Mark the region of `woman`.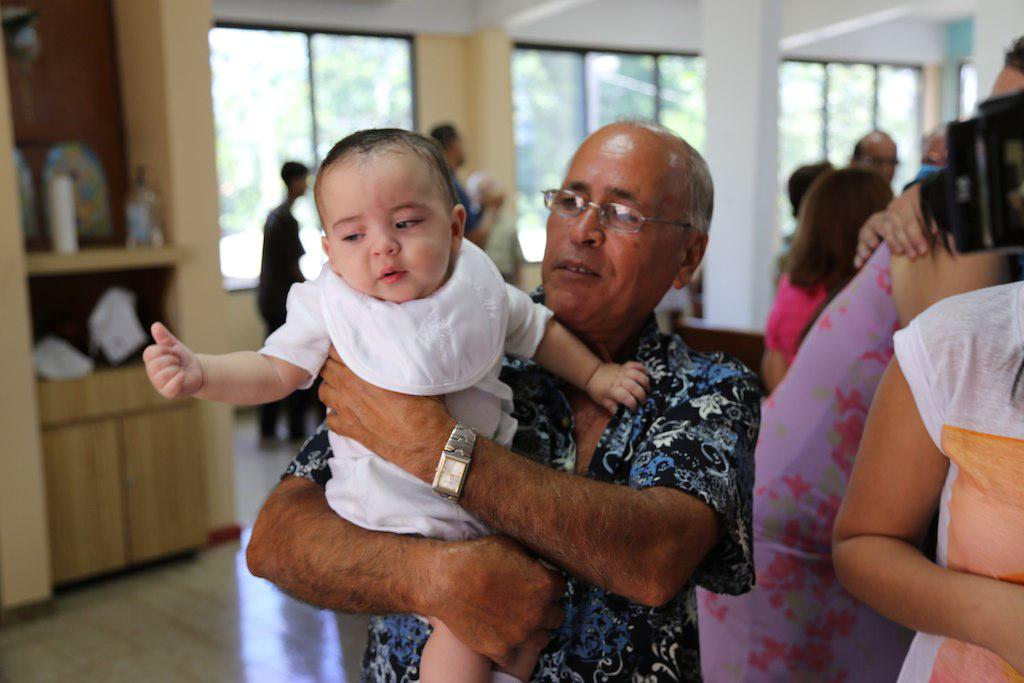
Region: bbox=[760, 159, 899, 388].
